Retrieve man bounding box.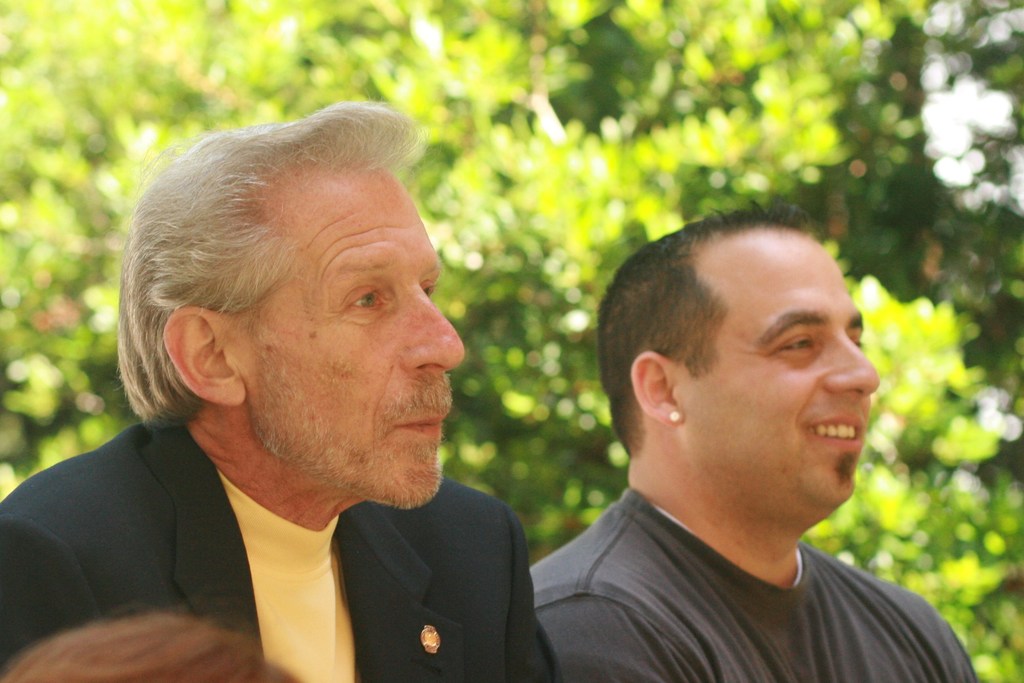
Bounding box: left=526, top=202, right=980, bottom=682.
